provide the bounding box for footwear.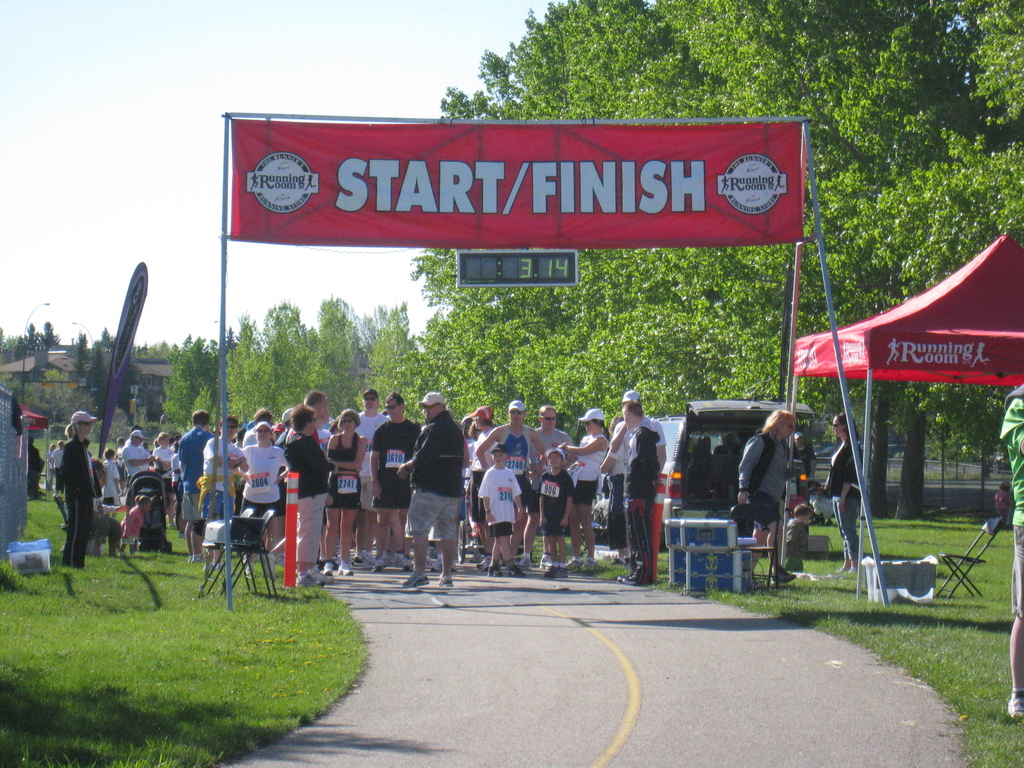
(left=427, top=557, right=441, bottom=574).
